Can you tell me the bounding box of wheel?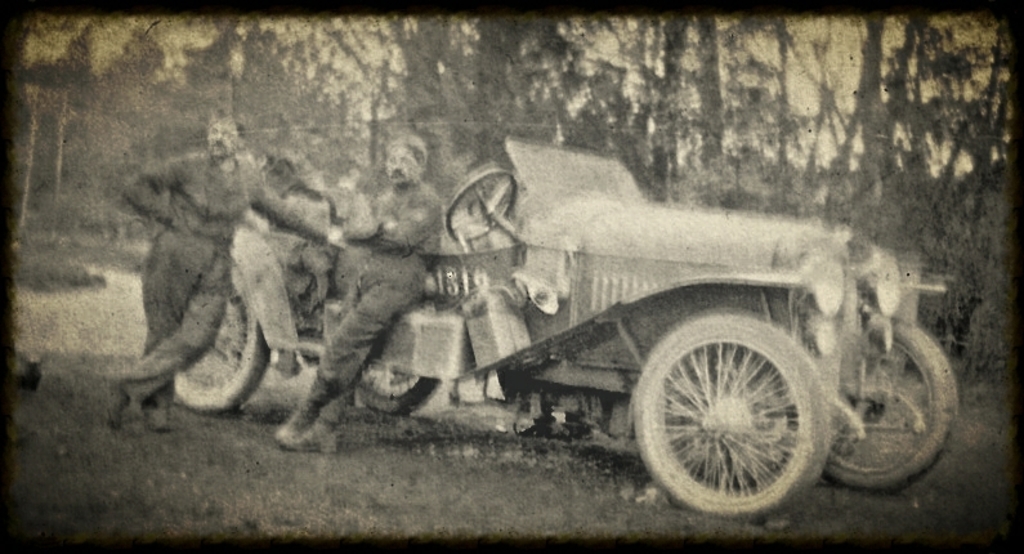
(352,361,435,417).
